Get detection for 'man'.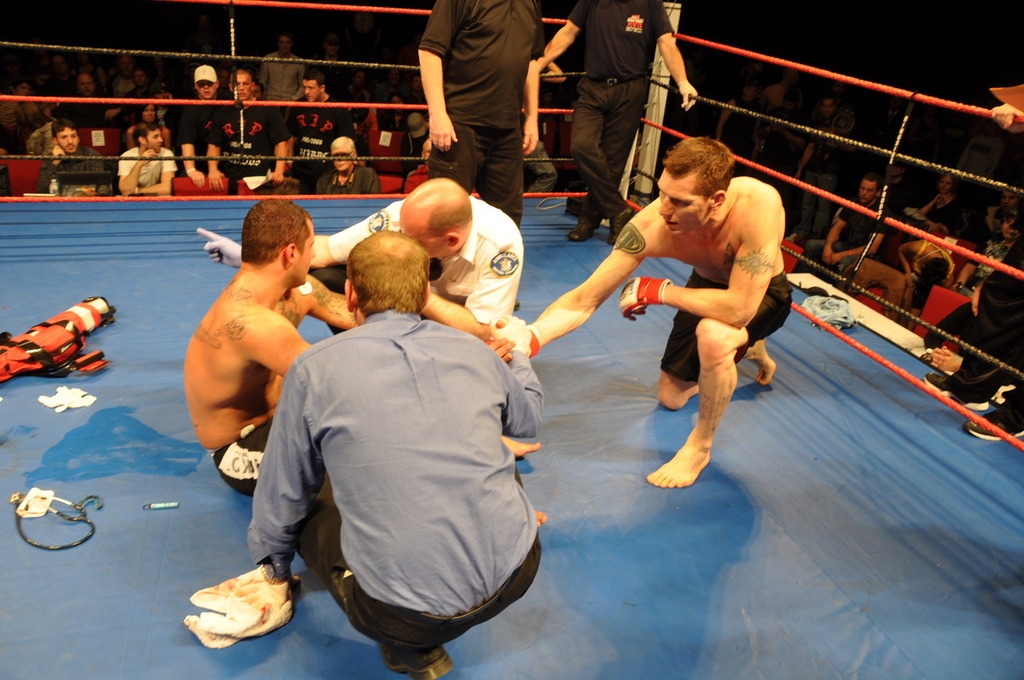
Detection: bbox(255, 33, 309, 142).
